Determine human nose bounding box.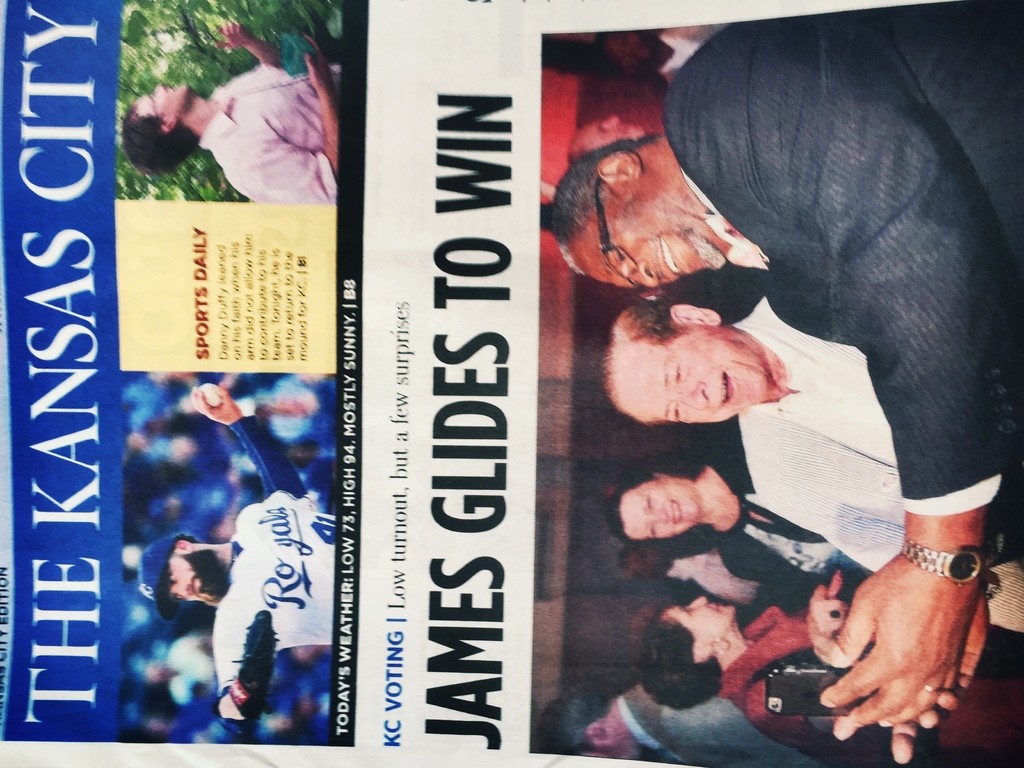
Determined: box(149, 86, 168, 95).
